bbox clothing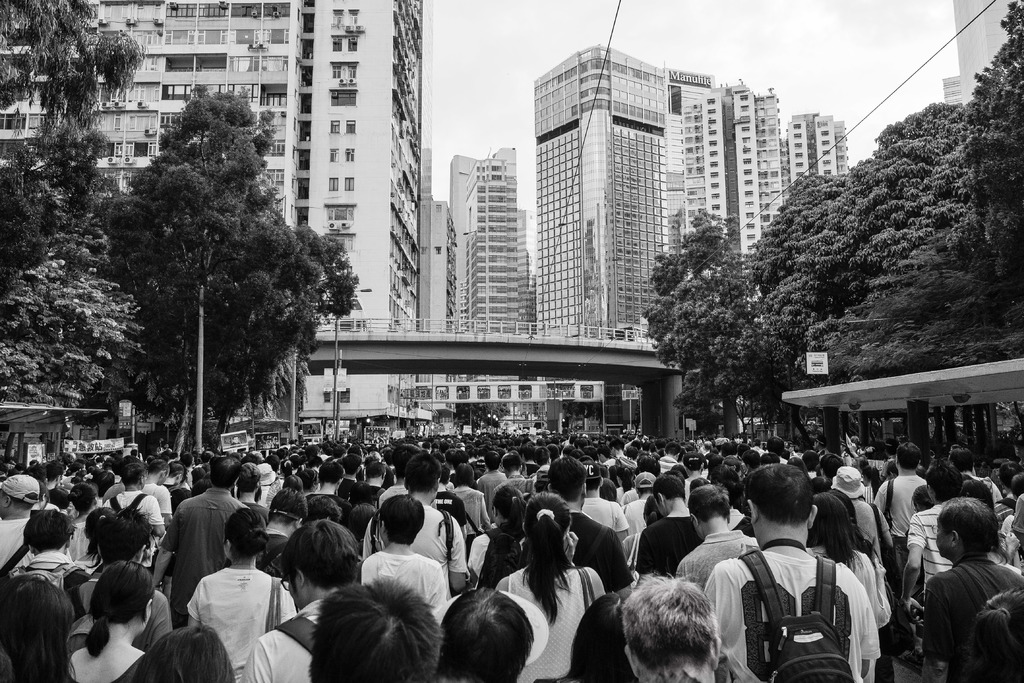
(660,529,771,588)
